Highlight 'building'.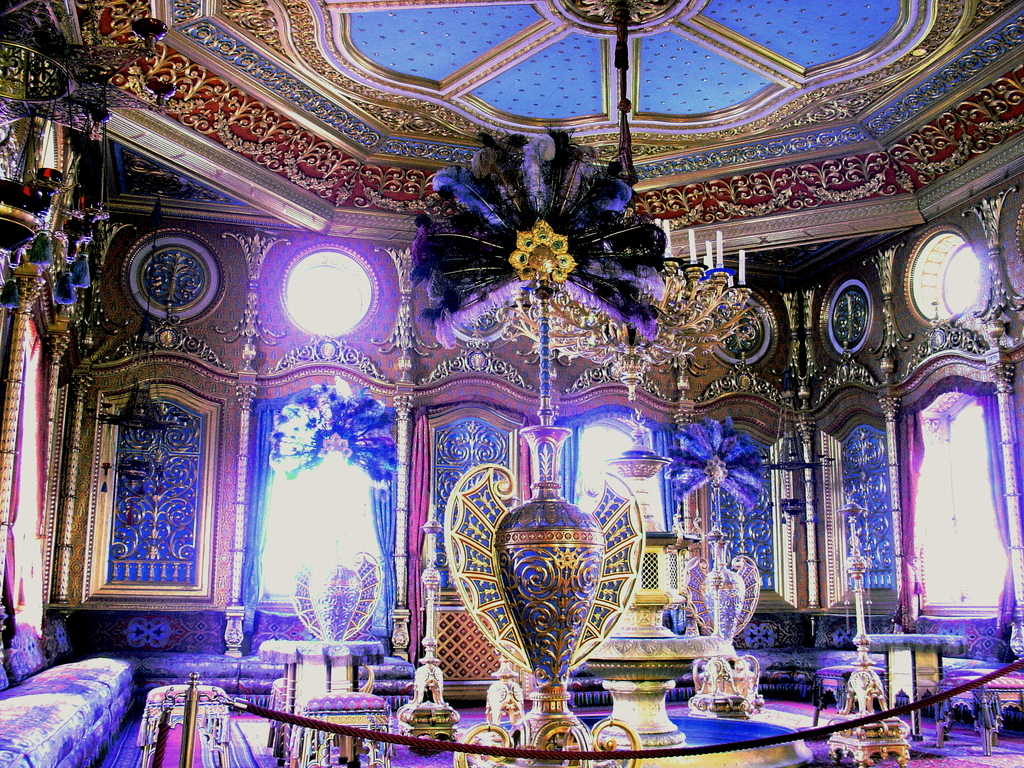
Highlighted region: crop(0, 0, 1023, 767).
